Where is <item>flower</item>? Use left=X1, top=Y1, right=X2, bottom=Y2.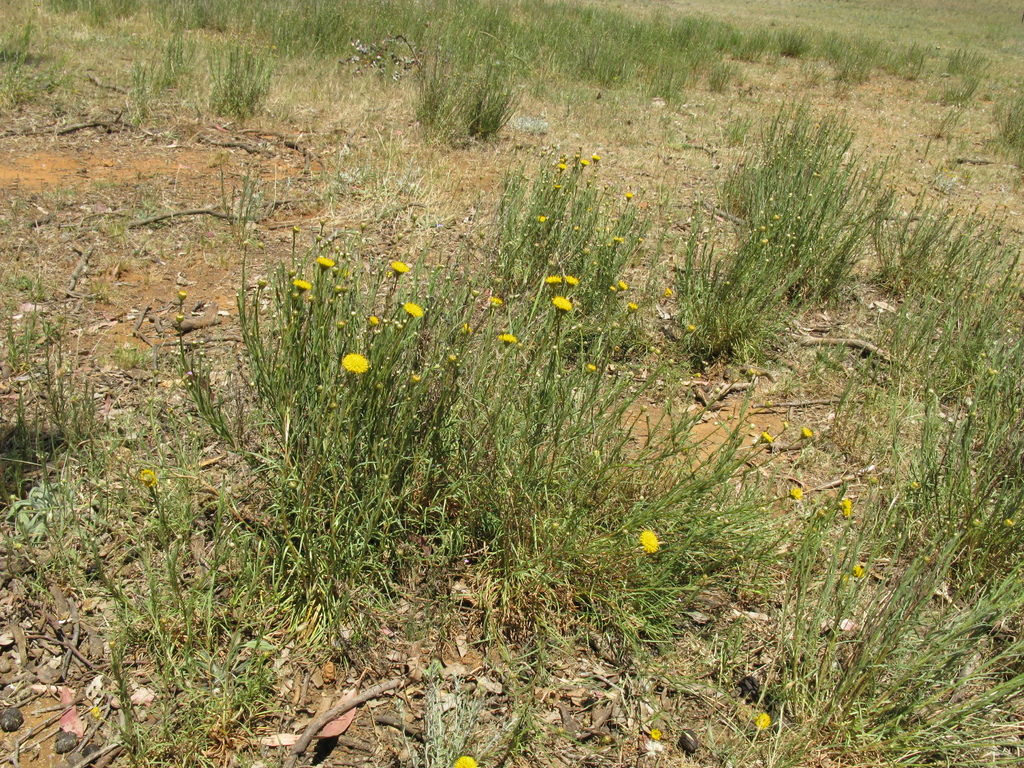
left=450, top=755, right=475, bottom=767.
